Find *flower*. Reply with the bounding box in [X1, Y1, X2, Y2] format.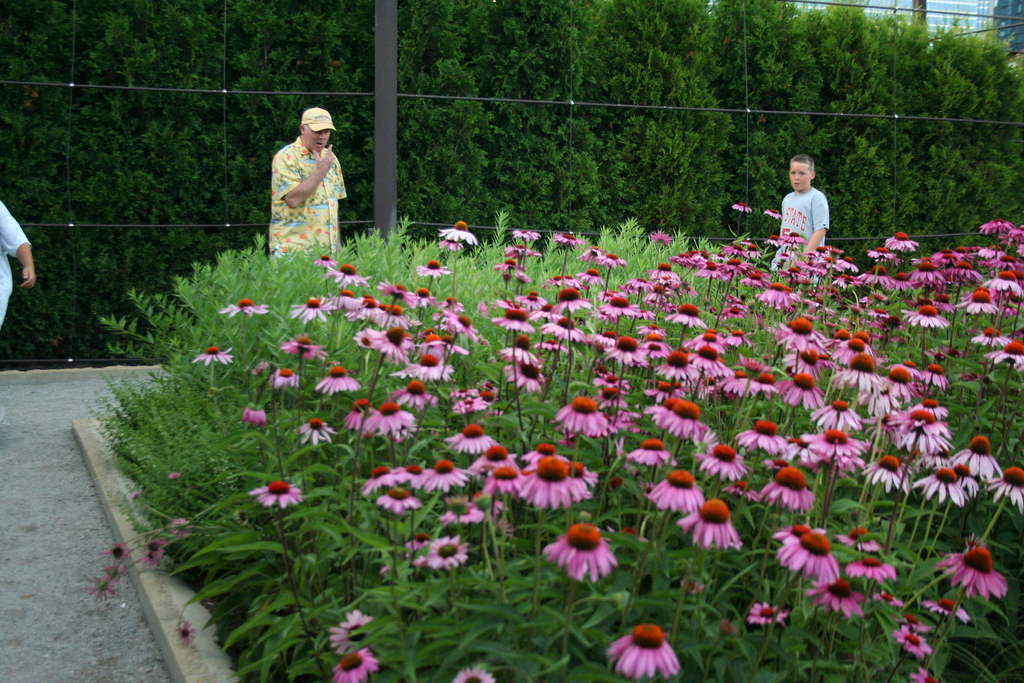
[559, 519, 632, 587].
